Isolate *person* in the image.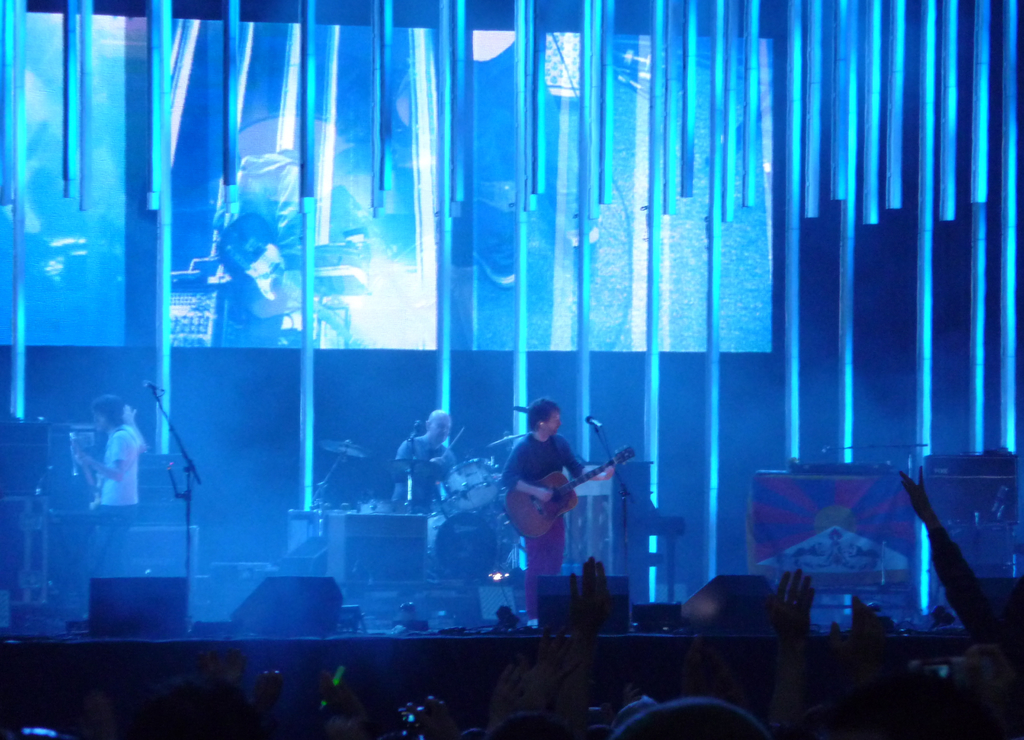
Isolated region: bbox=(497, 396, 607, 613).
